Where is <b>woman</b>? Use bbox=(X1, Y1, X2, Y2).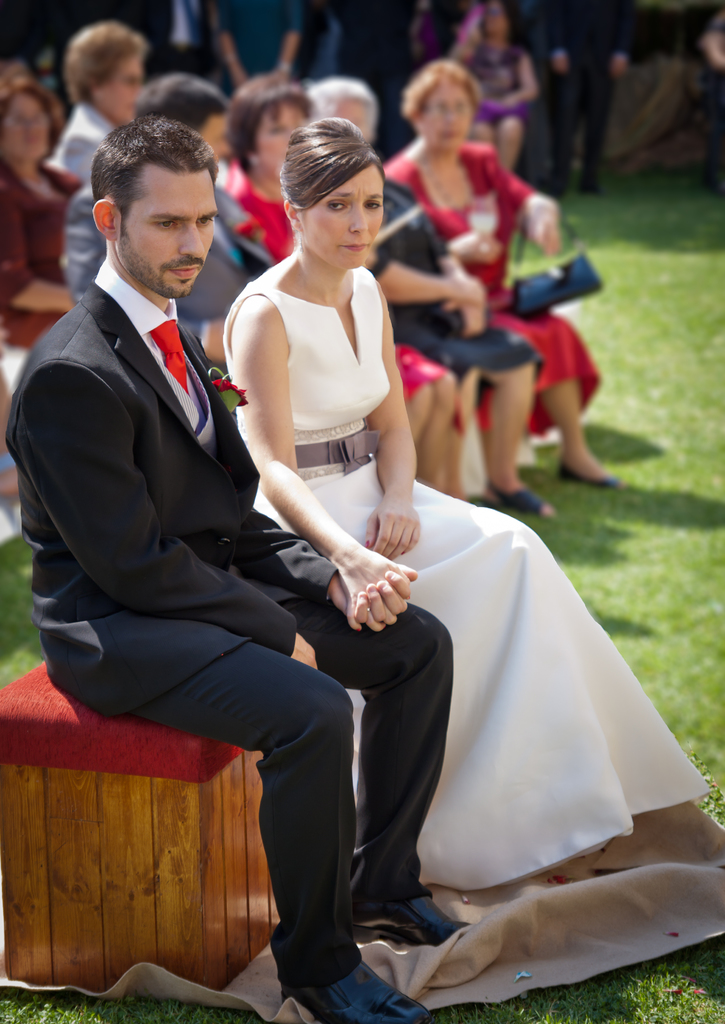
bbox=(45, 19, 140, 180).
